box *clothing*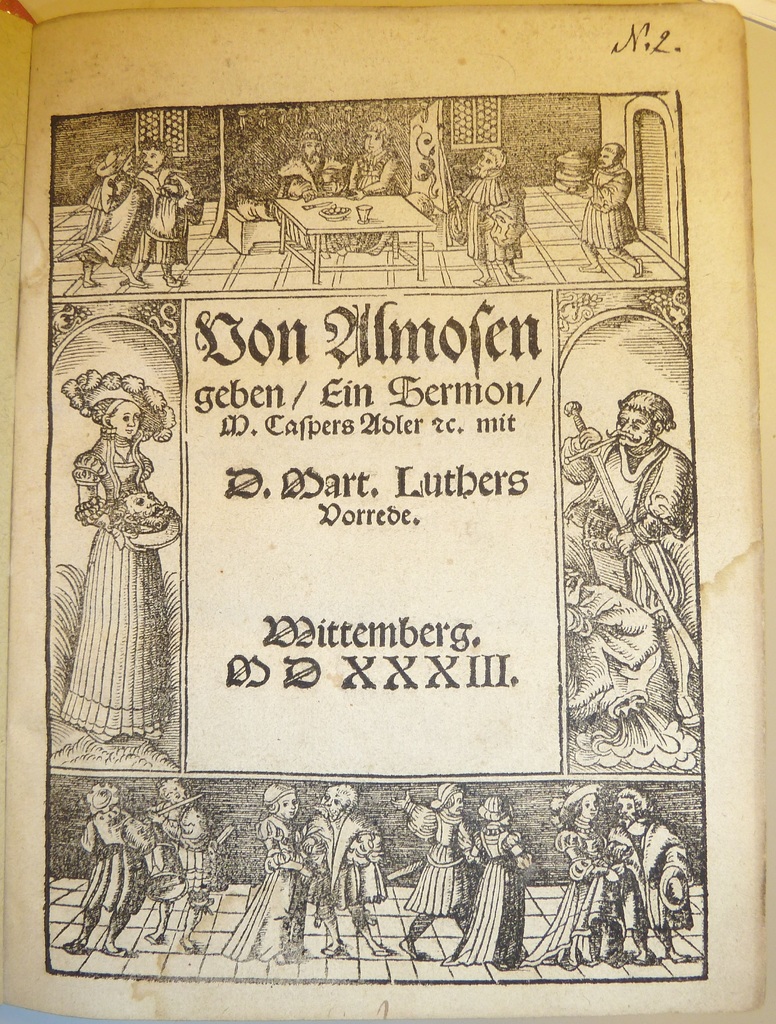
{"x1": 80, "y1": 806, "x2": 150, "y2": 918}
